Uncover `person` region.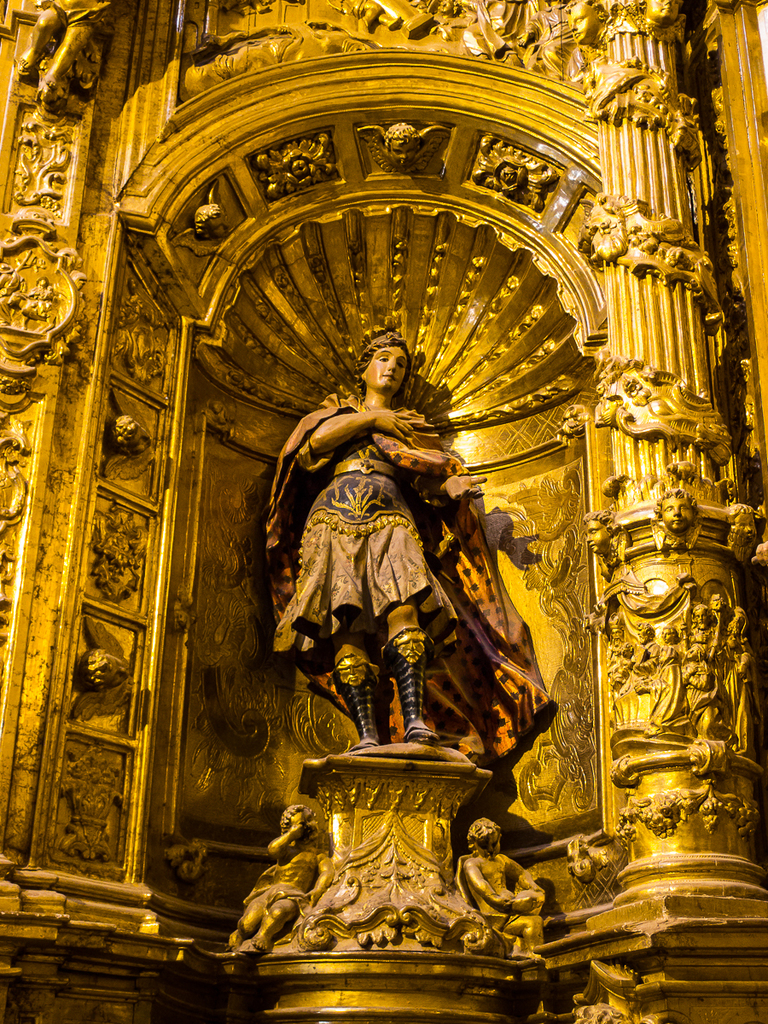
Uncovered: (455,817,546,965).
